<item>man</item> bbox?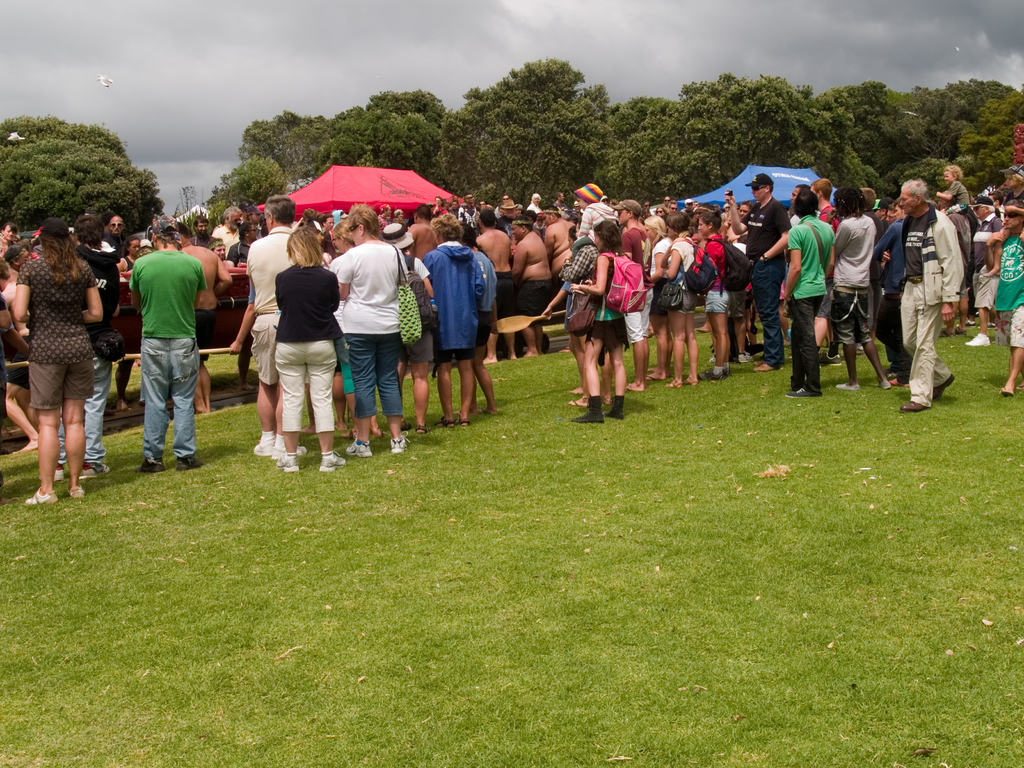
bbox=(456, 192, 486, 232)
